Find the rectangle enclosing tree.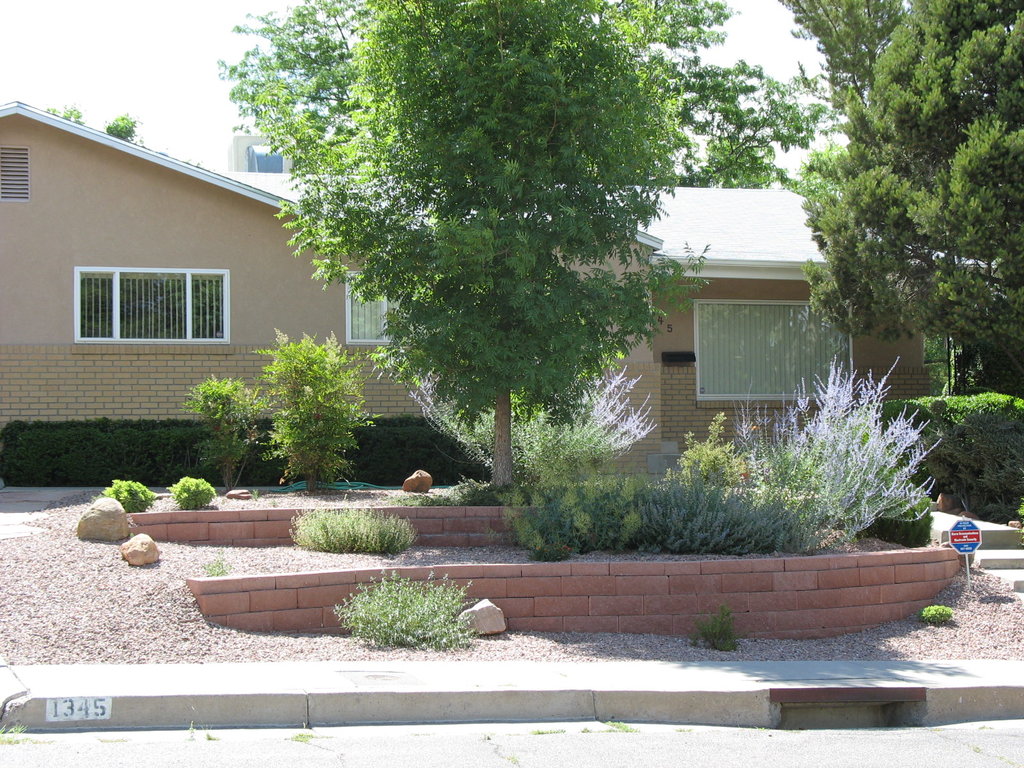
crop(218, 0, 826, 196).
